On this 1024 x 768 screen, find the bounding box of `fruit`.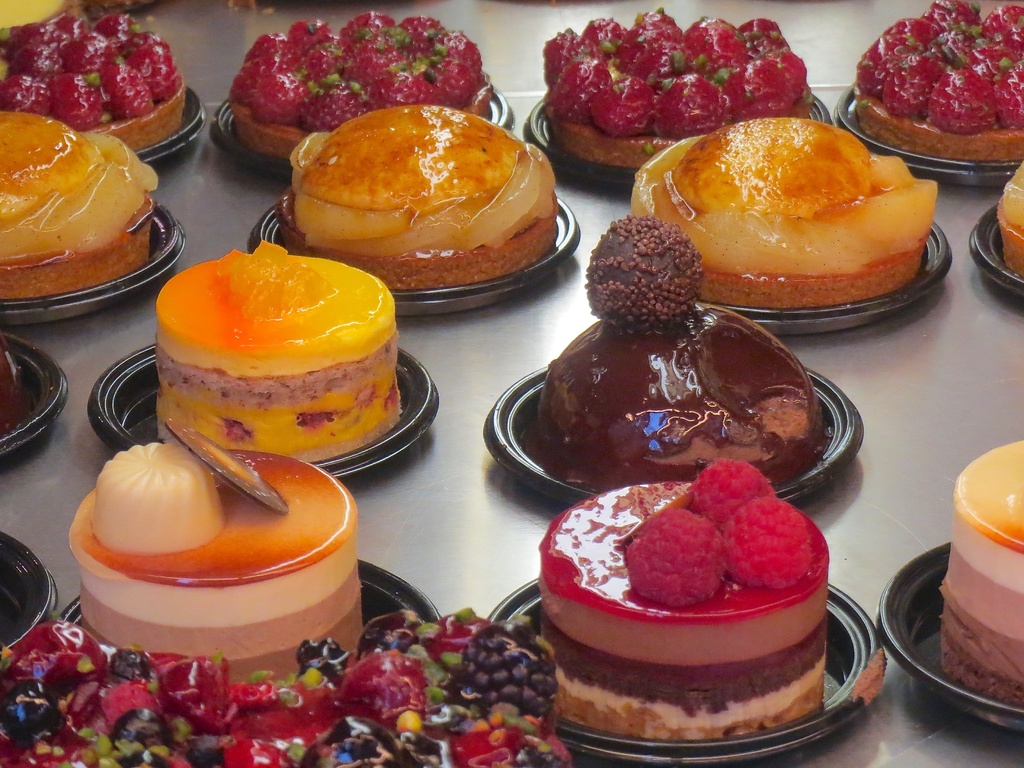
Bounding box: (723, 501, 812, 586).
